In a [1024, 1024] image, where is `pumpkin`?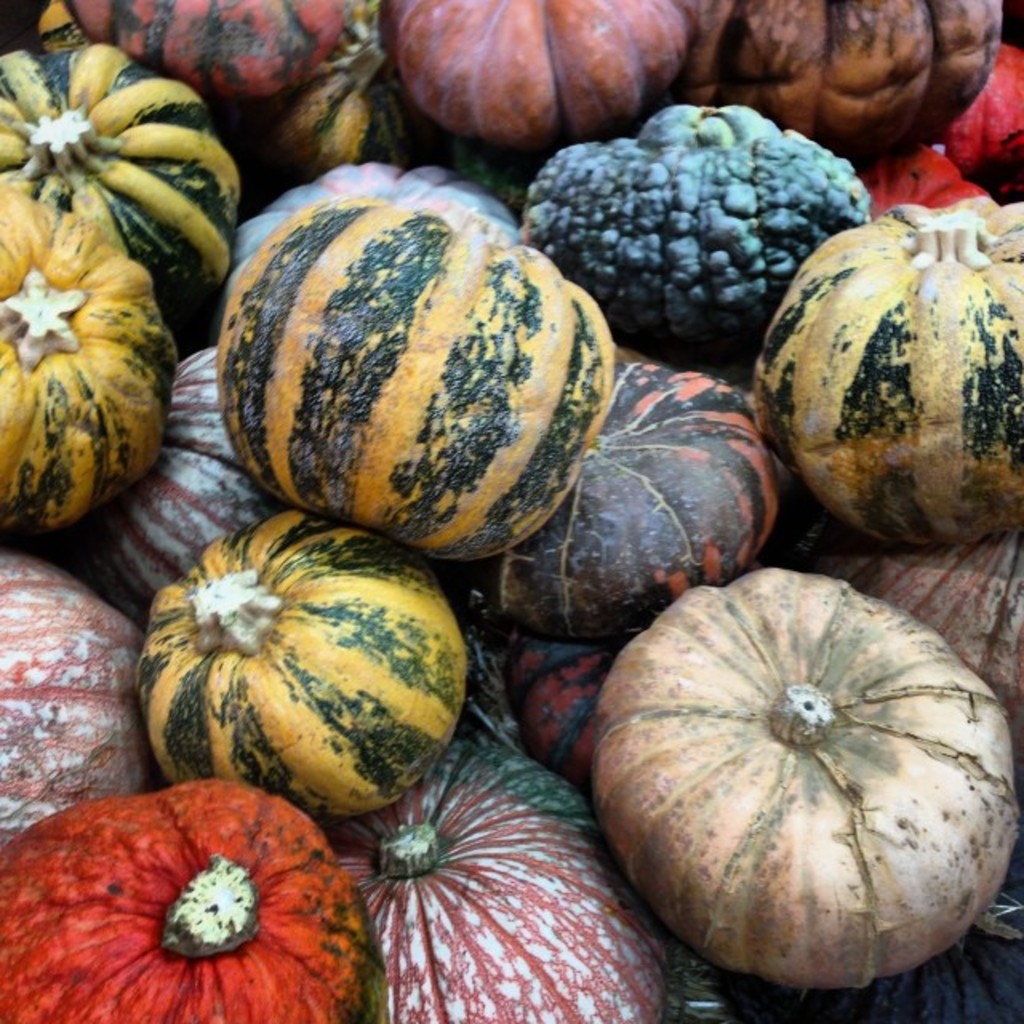
<bbox>333, 736, 682, 1022</bbox>.
